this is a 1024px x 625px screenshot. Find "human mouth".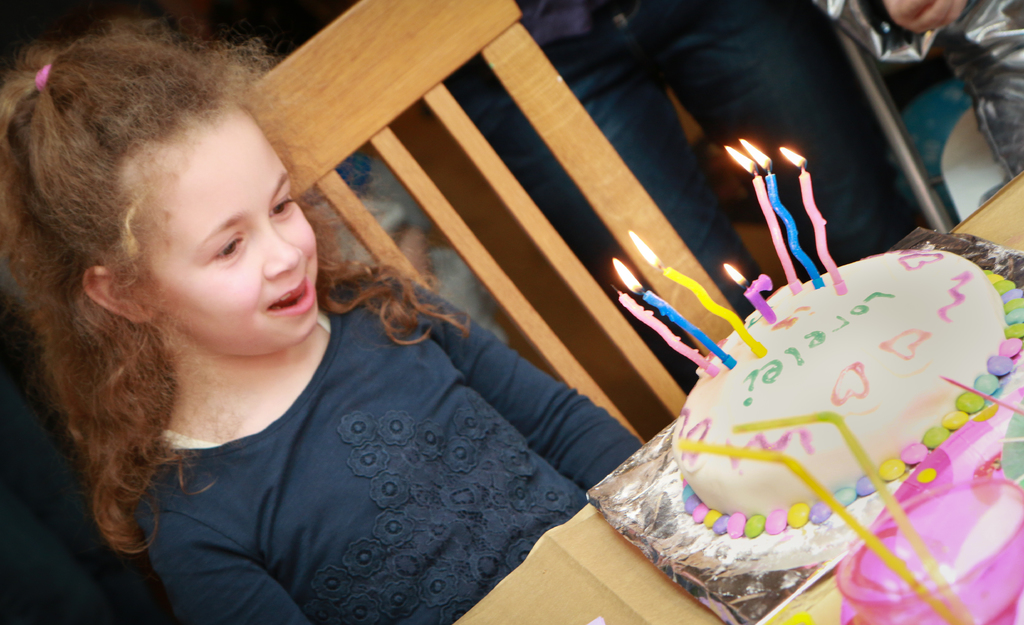
Bounding box: (x1=260, y1=265, x2=315, y2=323).
